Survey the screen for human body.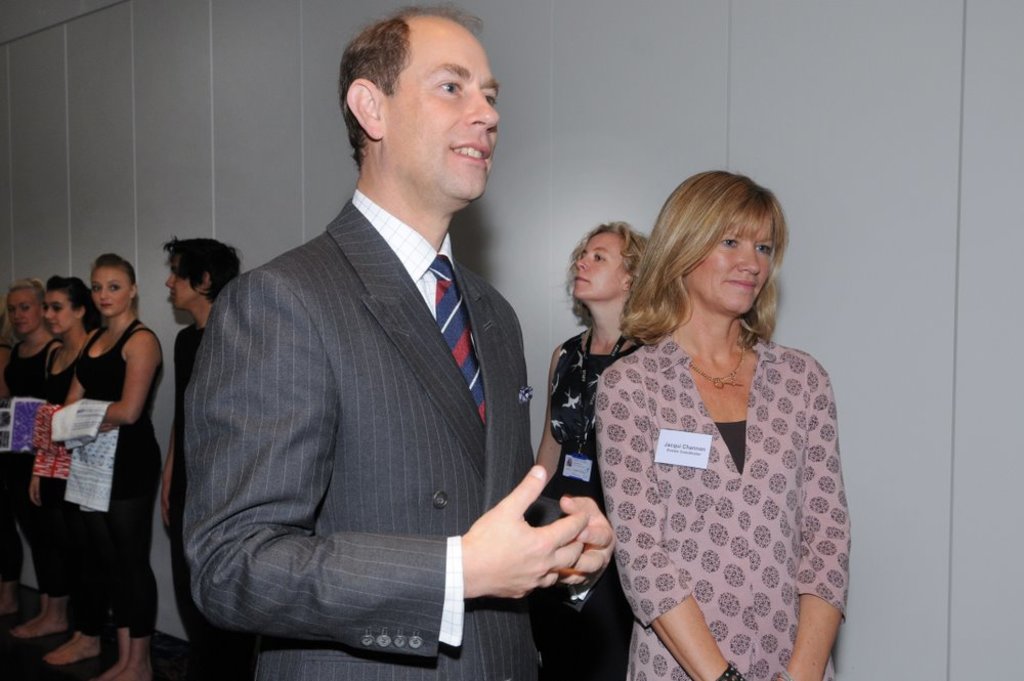
Survey found: 589,164,854,680.
